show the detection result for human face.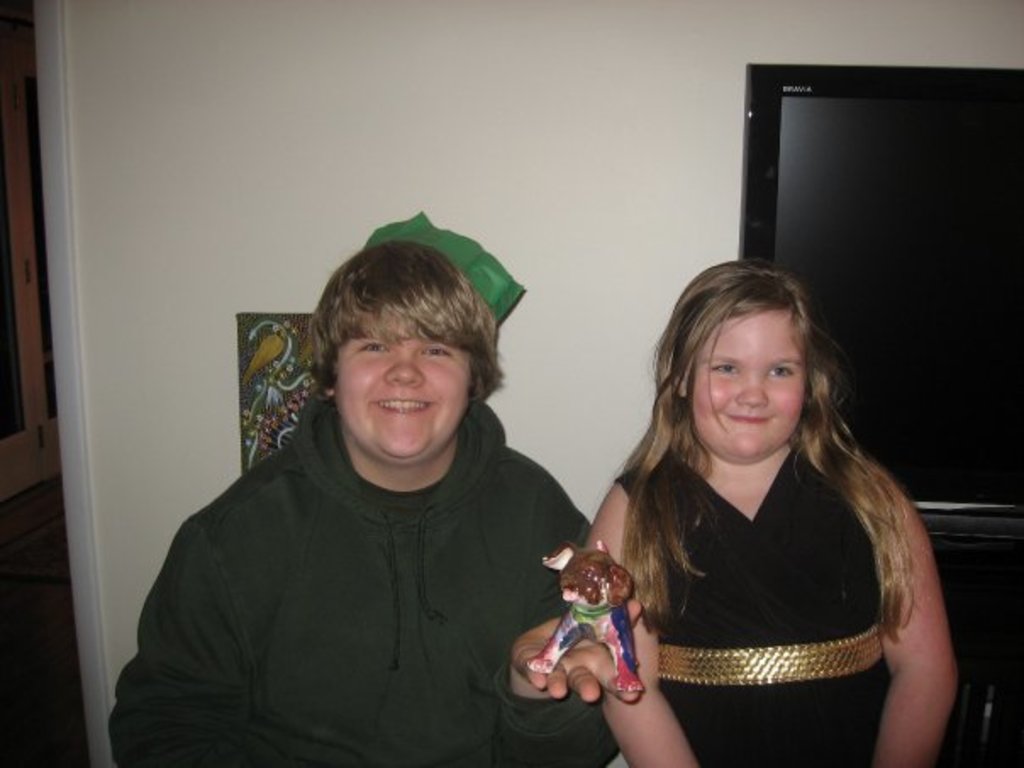
rect(693, 310, 802, 466).
